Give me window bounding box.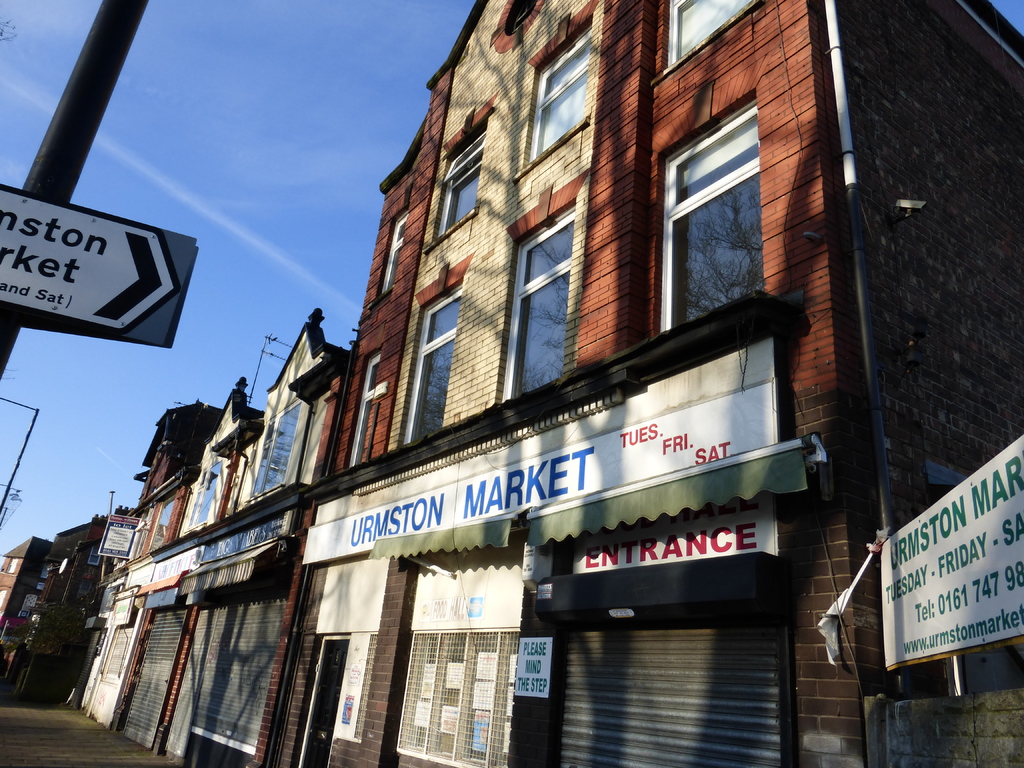
[left=648, top=89, right=778, bottom=323].
